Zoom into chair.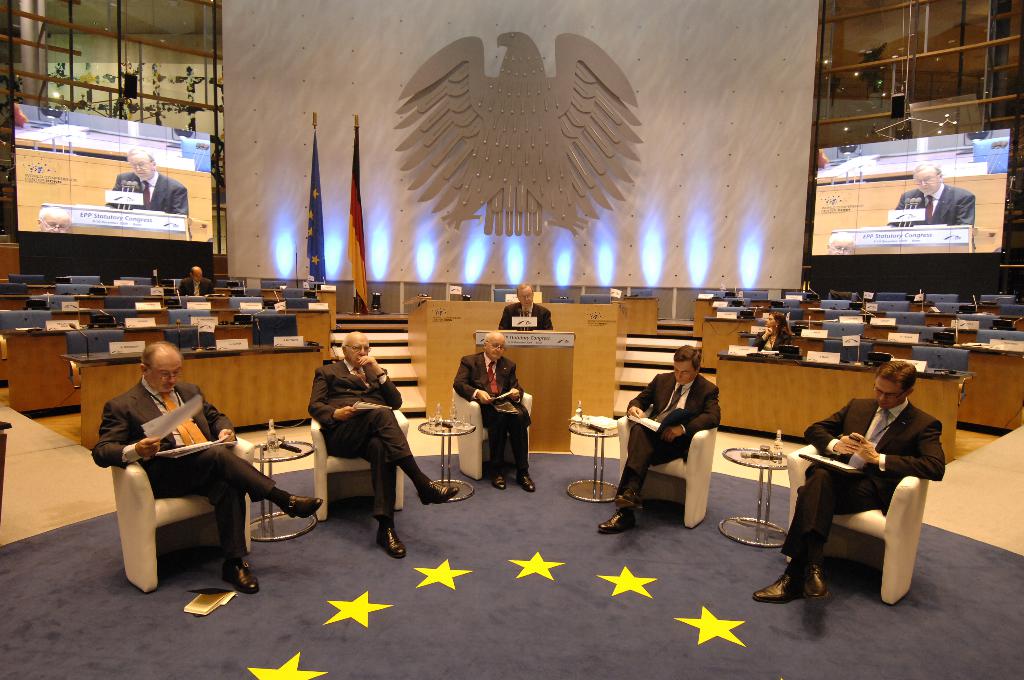
Zoom target: x1=8, y1=271, x2=45, y2=283.
